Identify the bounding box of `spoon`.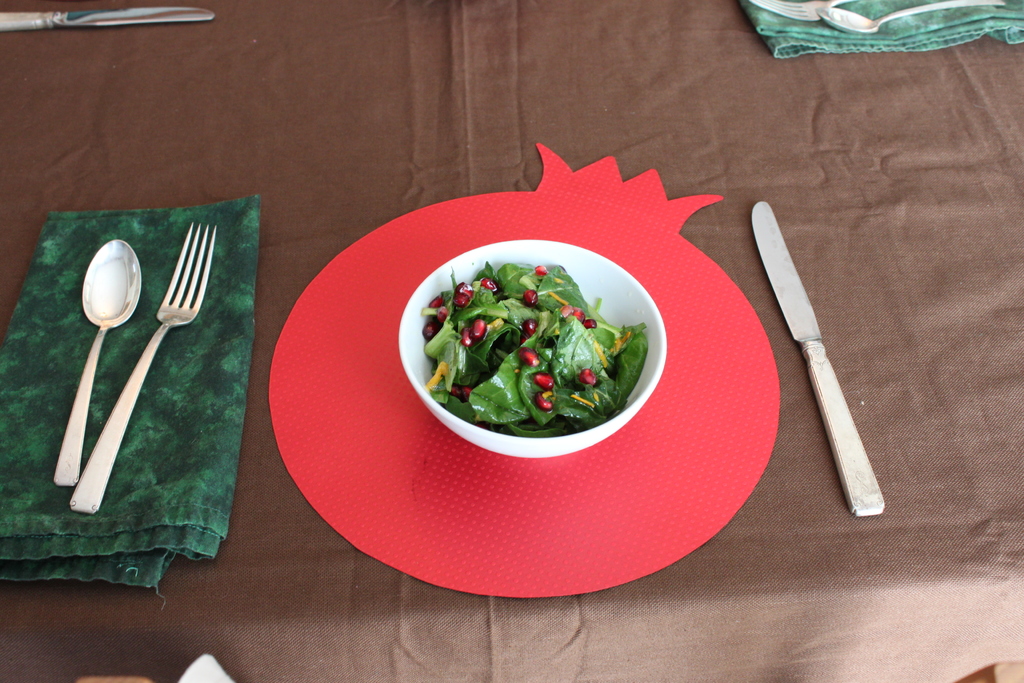
select_region(53, 239, 143, 485).
